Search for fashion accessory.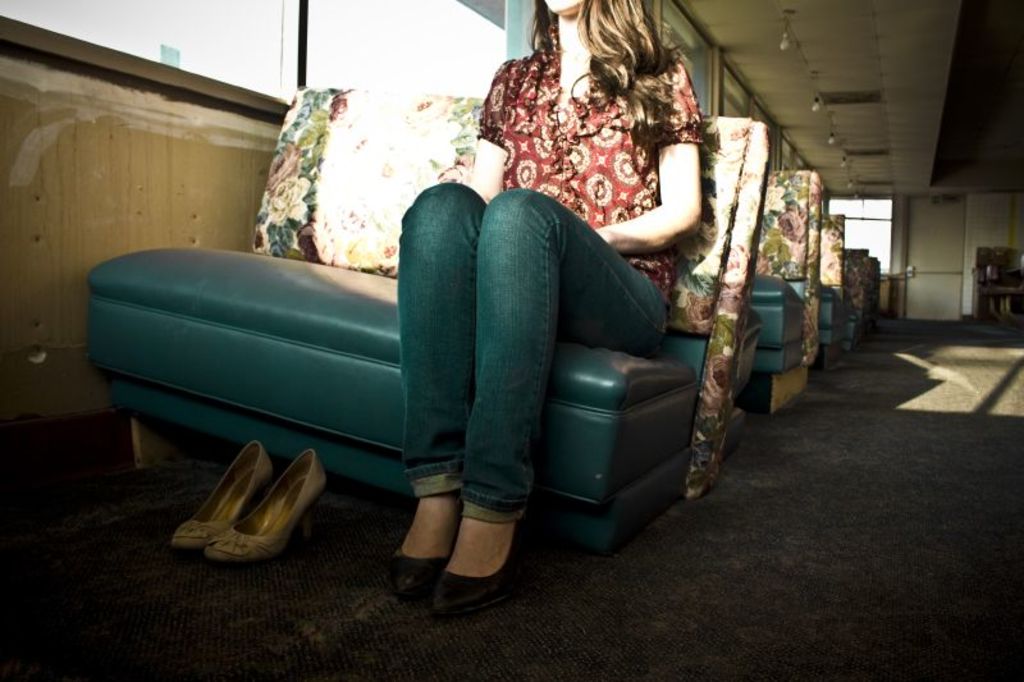
Found at pyautogui.locateOnScreen(390, 549, 452, 592).
